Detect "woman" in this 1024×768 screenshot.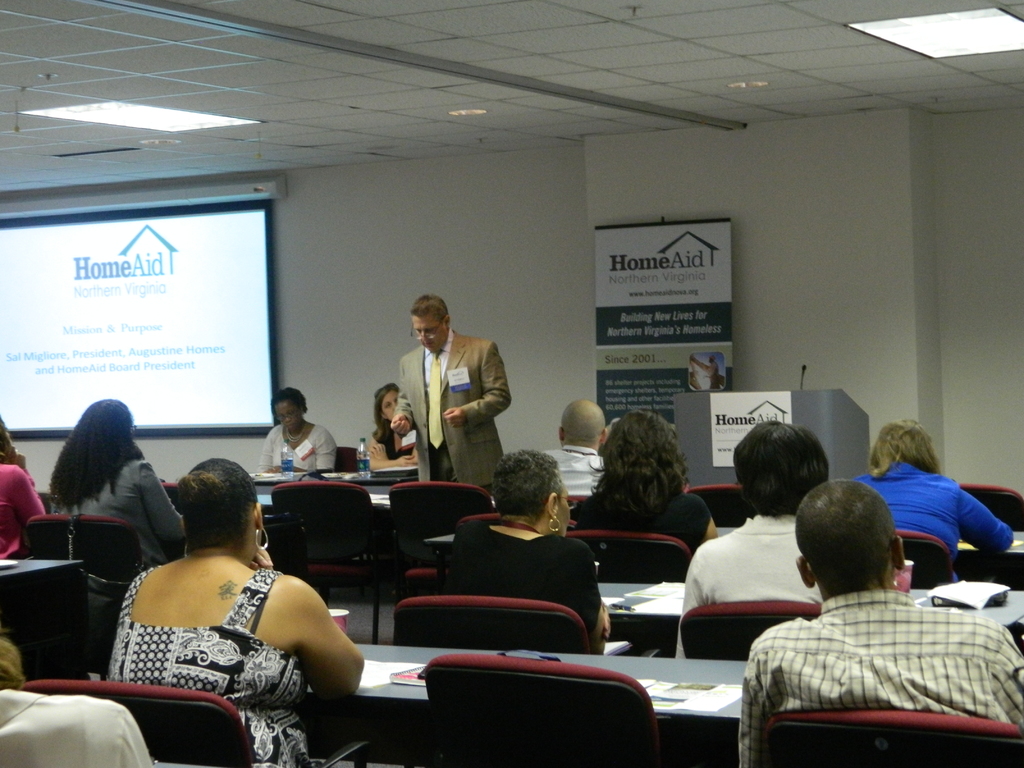
Detection: (79, 442, 346, 733).
